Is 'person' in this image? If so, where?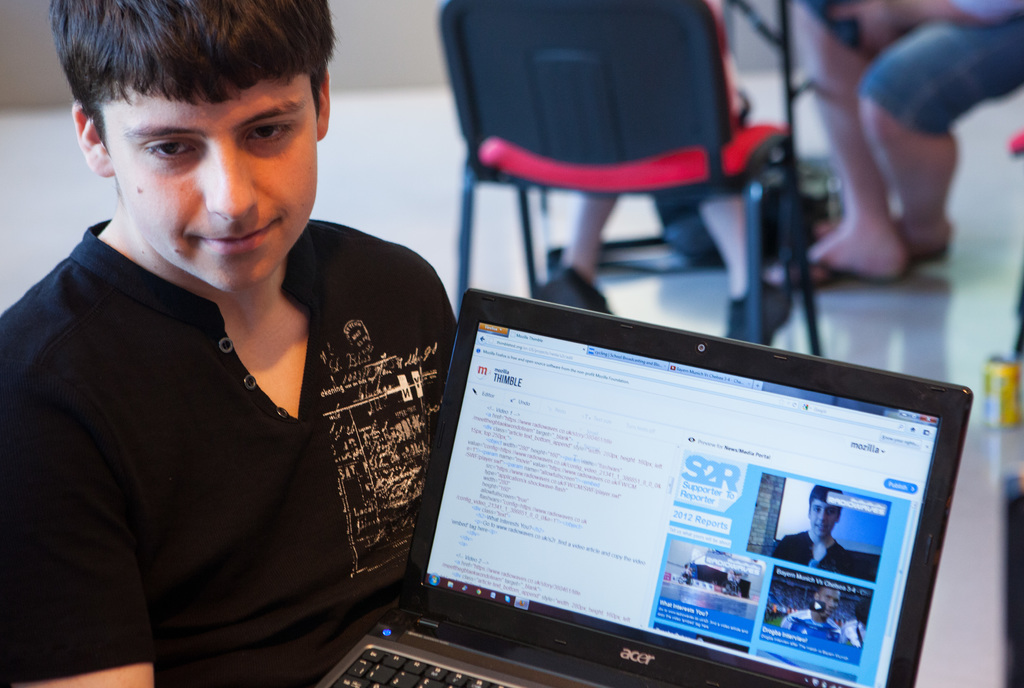
Yes, at BBox(769, 0, 1023, 291).
